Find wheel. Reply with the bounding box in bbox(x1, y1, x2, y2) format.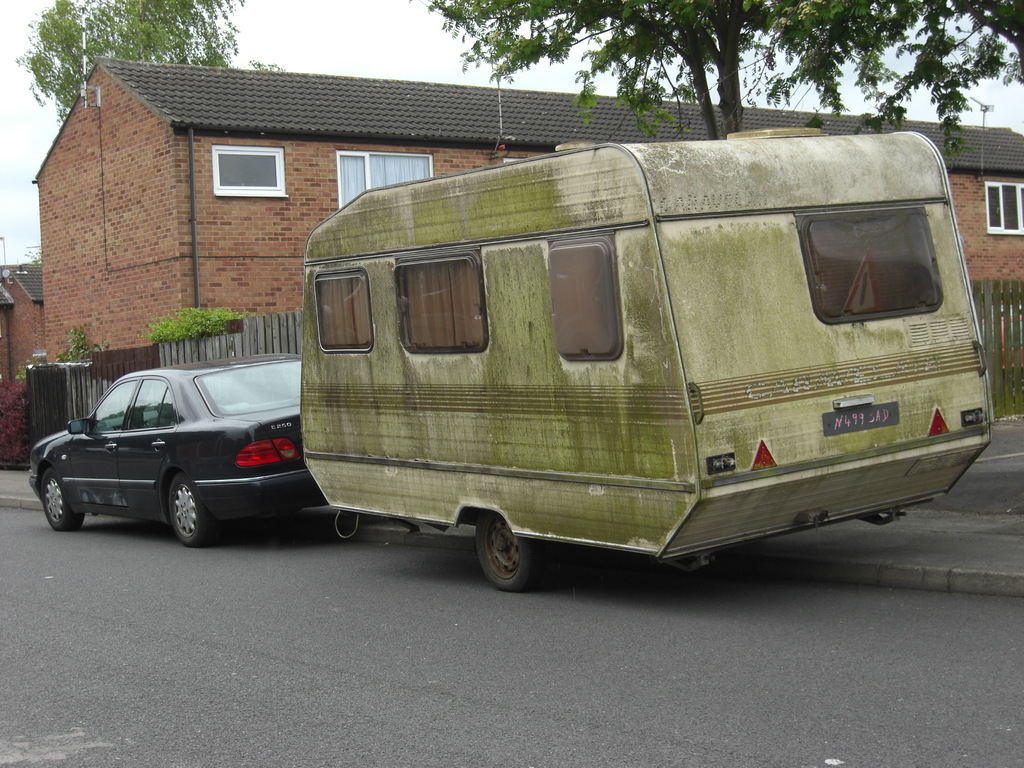
bbox(168, 477, 216, 547).
